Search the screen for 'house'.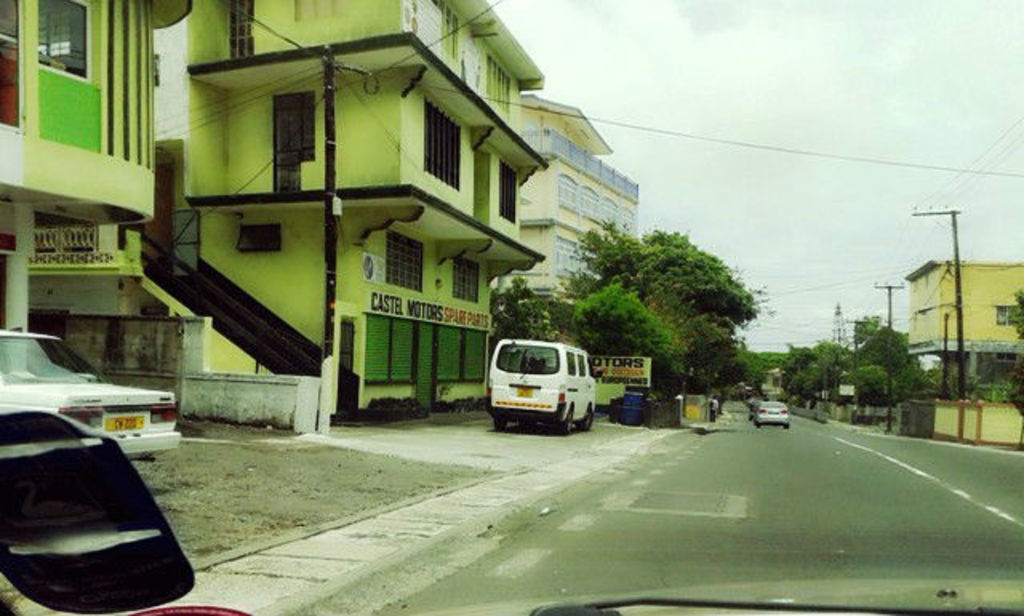
Found at <bbox>904, 259, 1022, 437</bbox>.
